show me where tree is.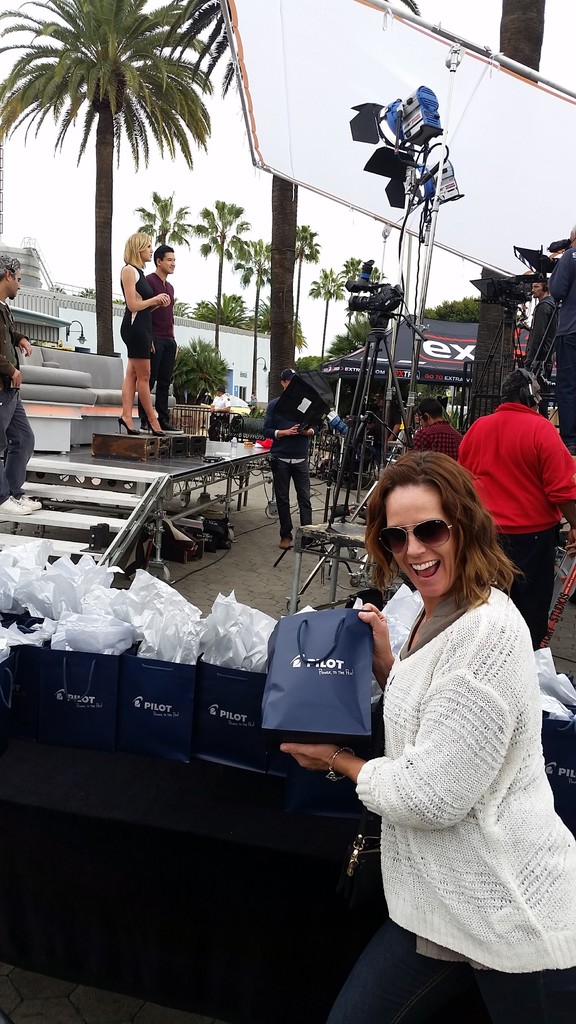
tree is at crop(109, 294, 127, 307).
